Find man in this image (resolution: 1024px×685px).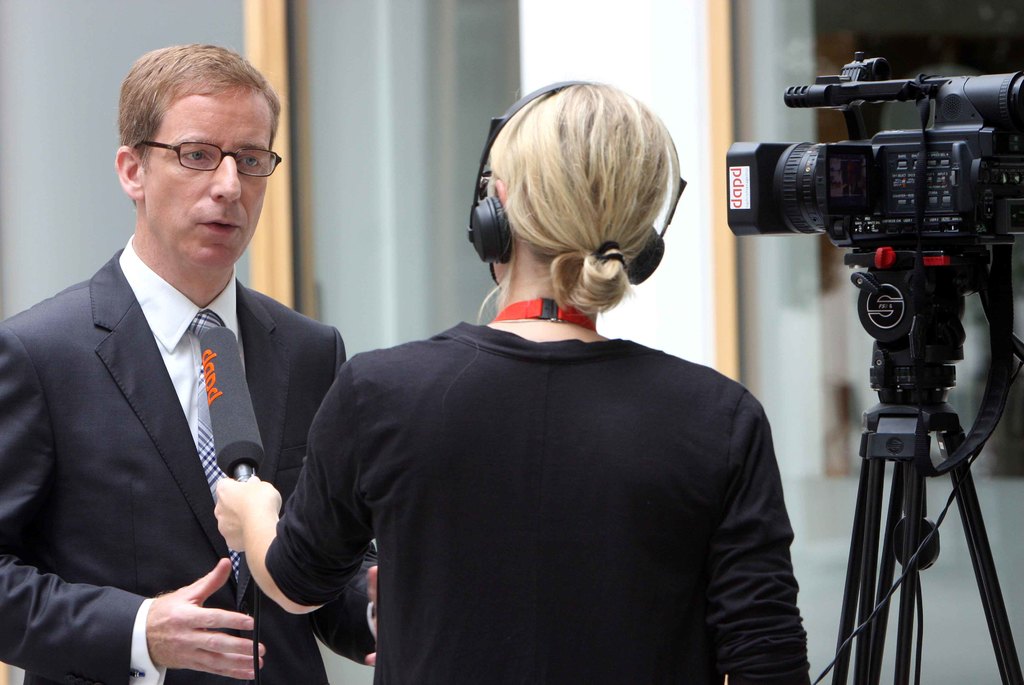
(x1=0, y1=47, x2=378, y2=684).
